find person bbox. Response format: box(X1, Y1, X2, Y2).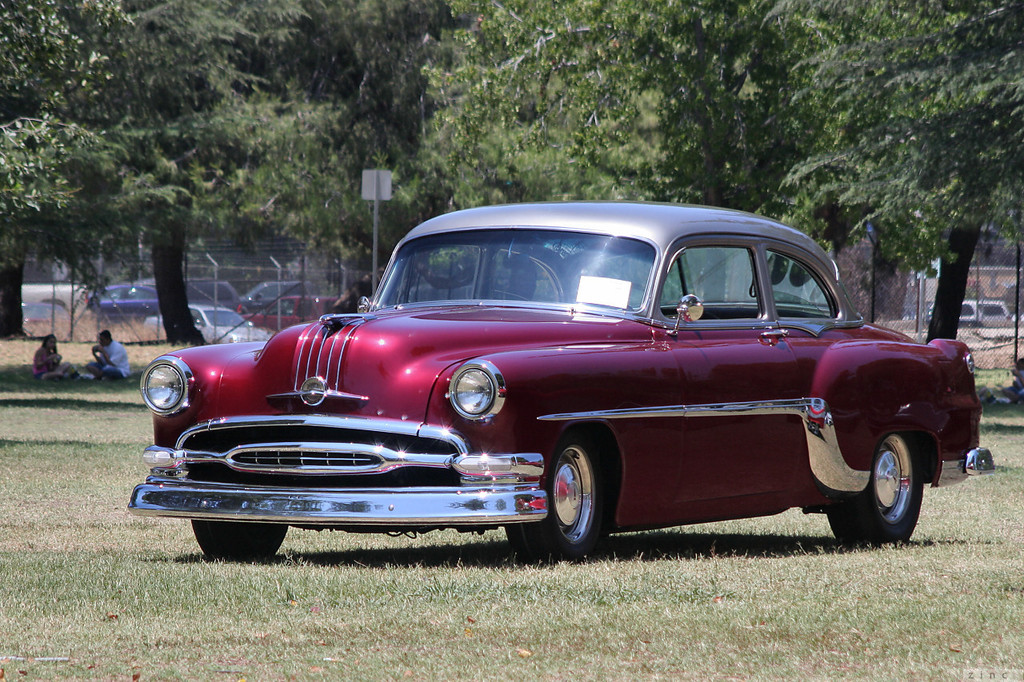
box(85, 330, 131, 383).
